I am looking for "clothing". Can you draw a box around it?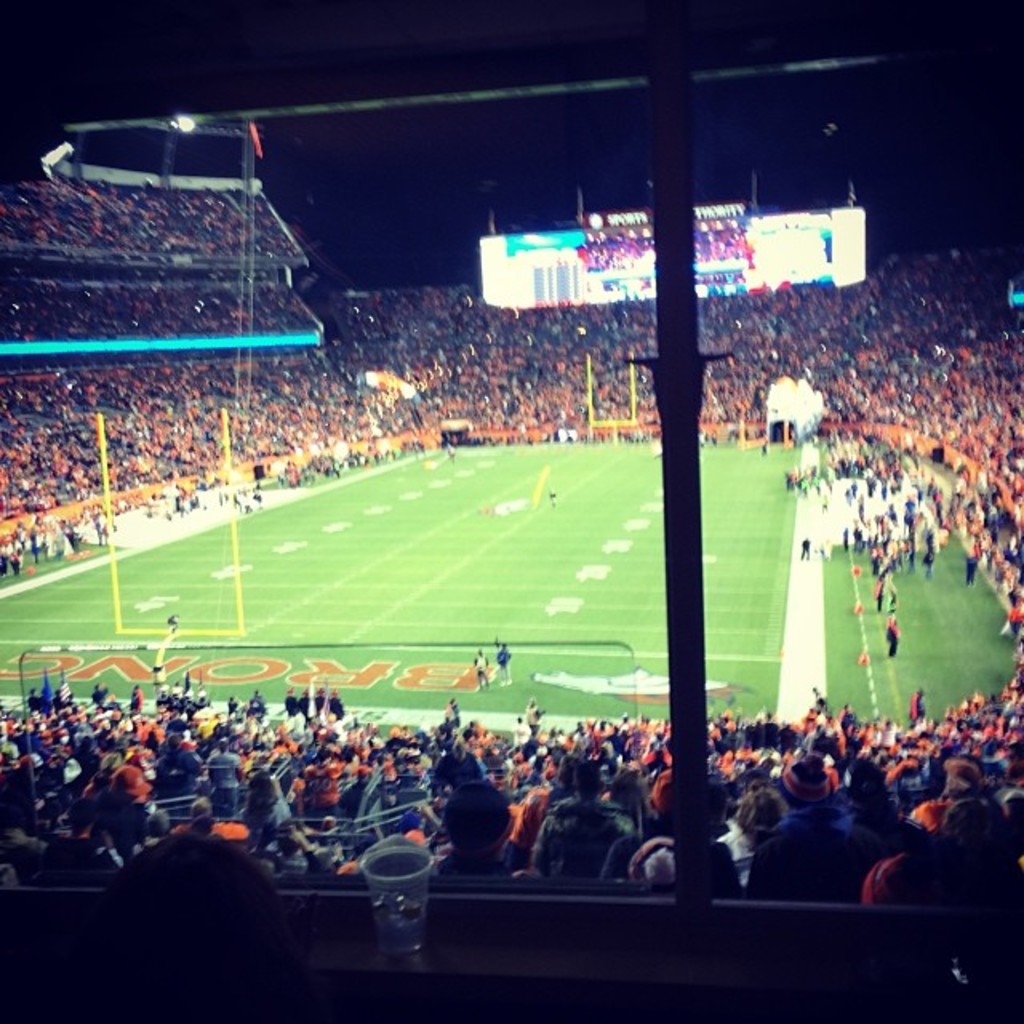
Sure, the bounding box is locate(283, 696, 296, 717).
